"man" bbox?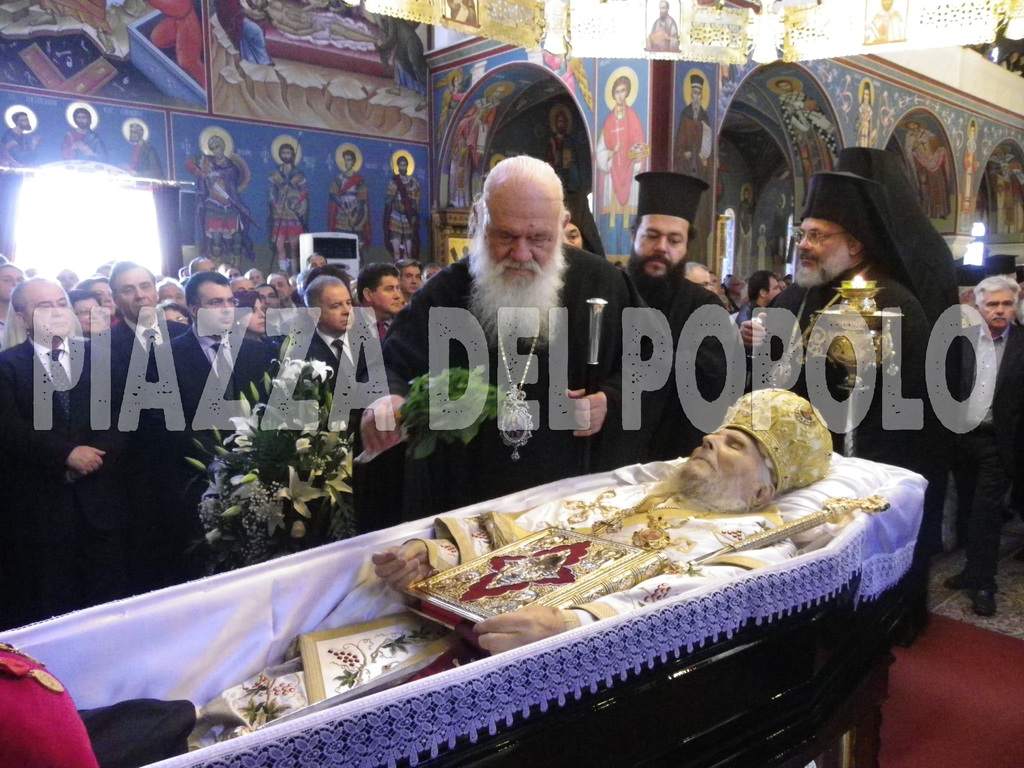
bbox=[742, 172, 945, 469]
